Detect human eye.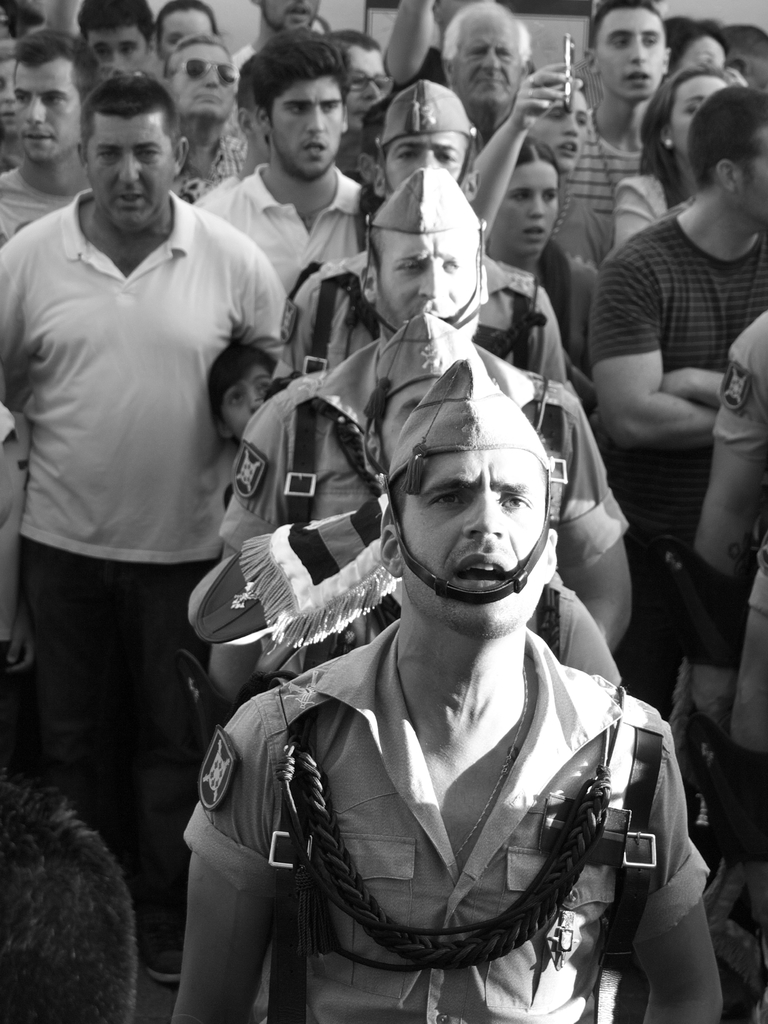
Detected at select_region(513, 192, 531, 200).
